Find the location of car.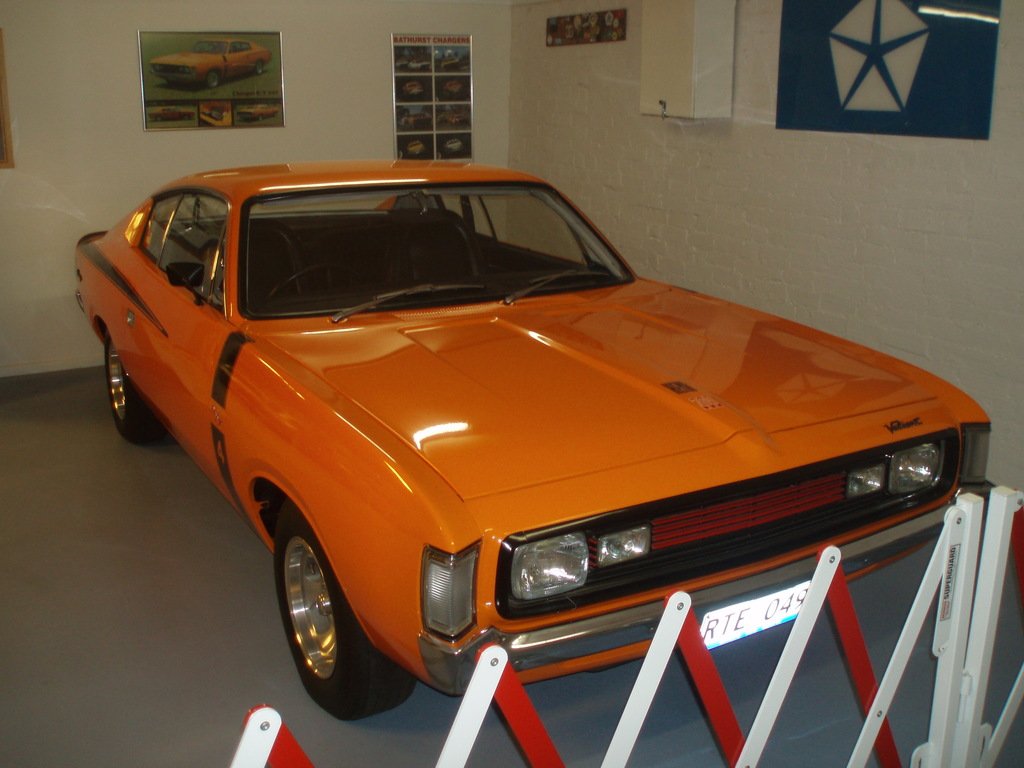
Location: <bbox>451, 114, 468, 125</bbox>.
